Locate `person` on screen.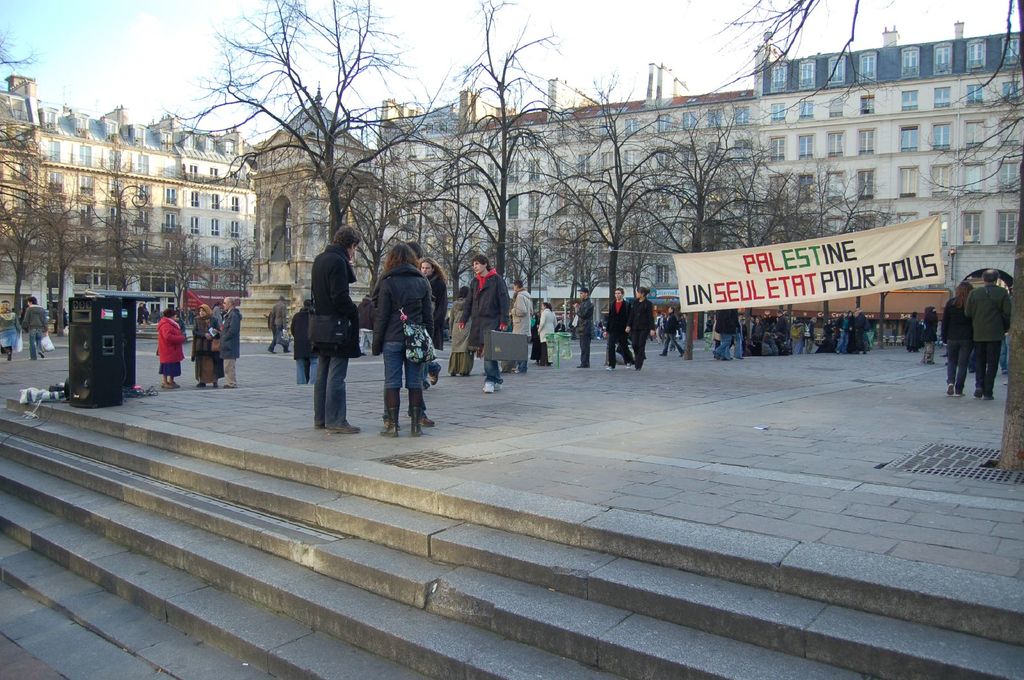
On screen at x1=0 y1=296 x2=19 y2=360.
